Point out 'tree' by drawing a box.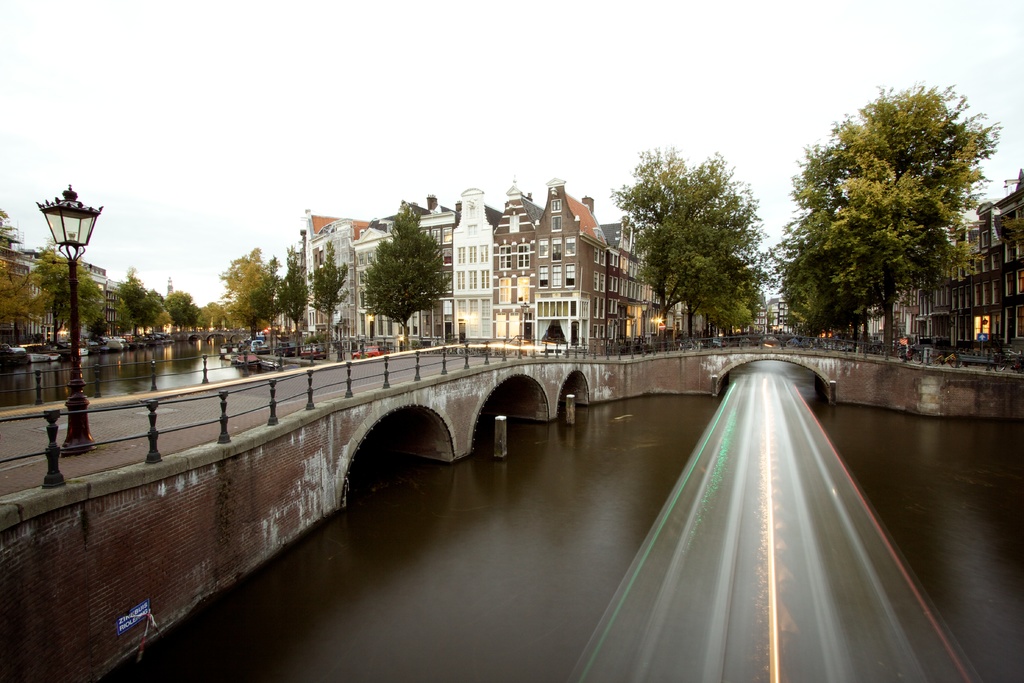
detection(678, 256, 775, 344).
